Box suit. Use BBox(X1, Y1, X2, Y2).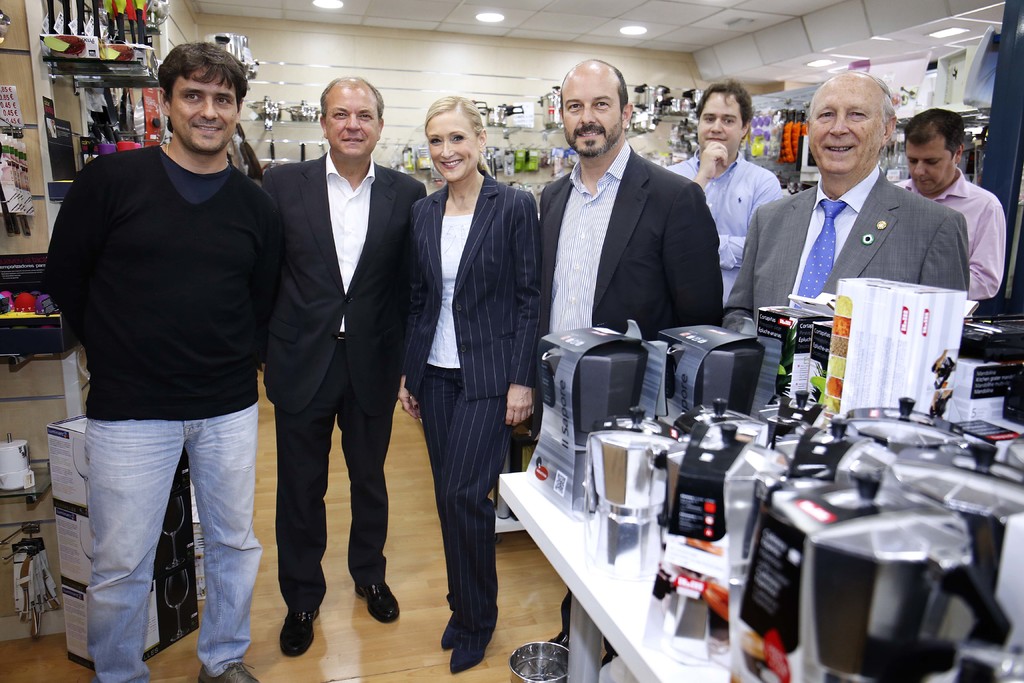
BBox(724, 165, 972, 334).
